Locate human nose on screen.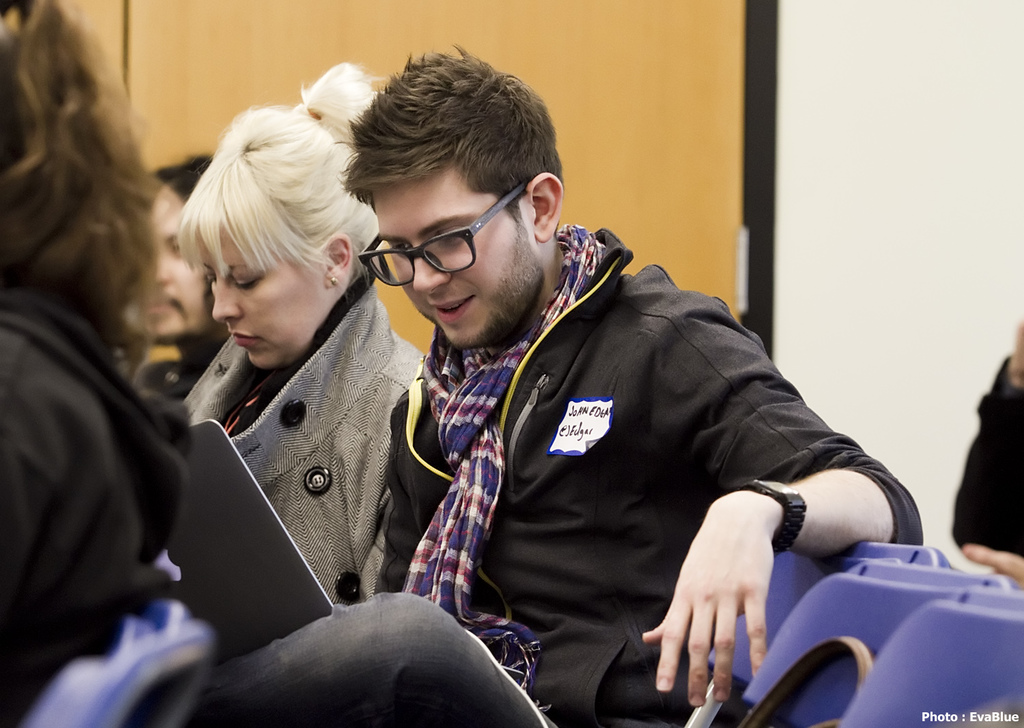
On screen at region(412, 253, 451, 297).
